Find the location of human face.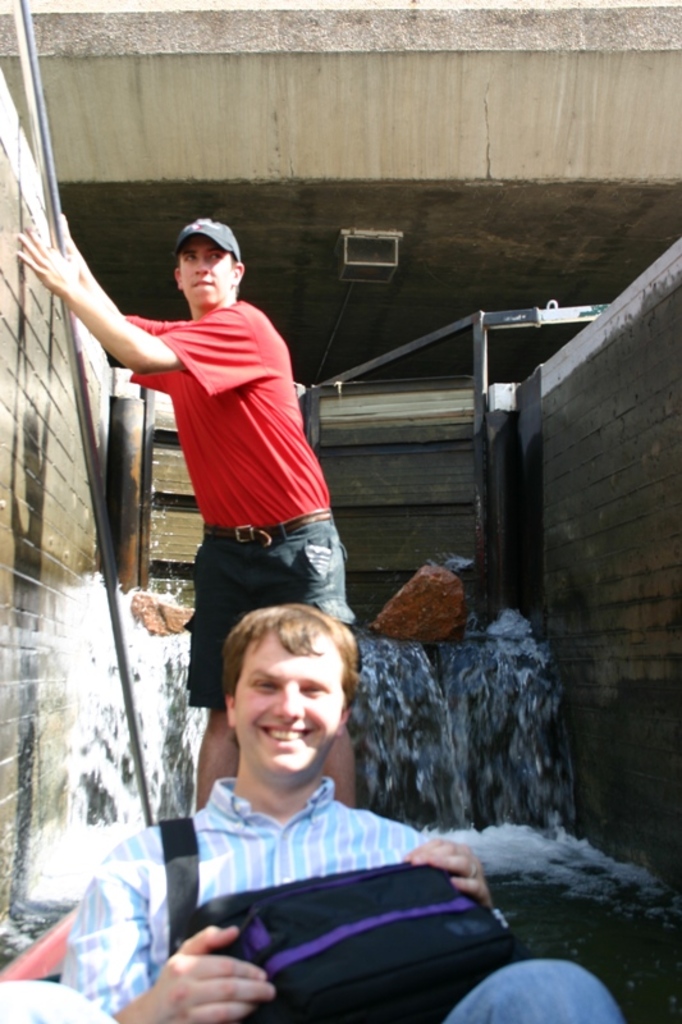
Location: select_region(182, 239, 232, 302).
